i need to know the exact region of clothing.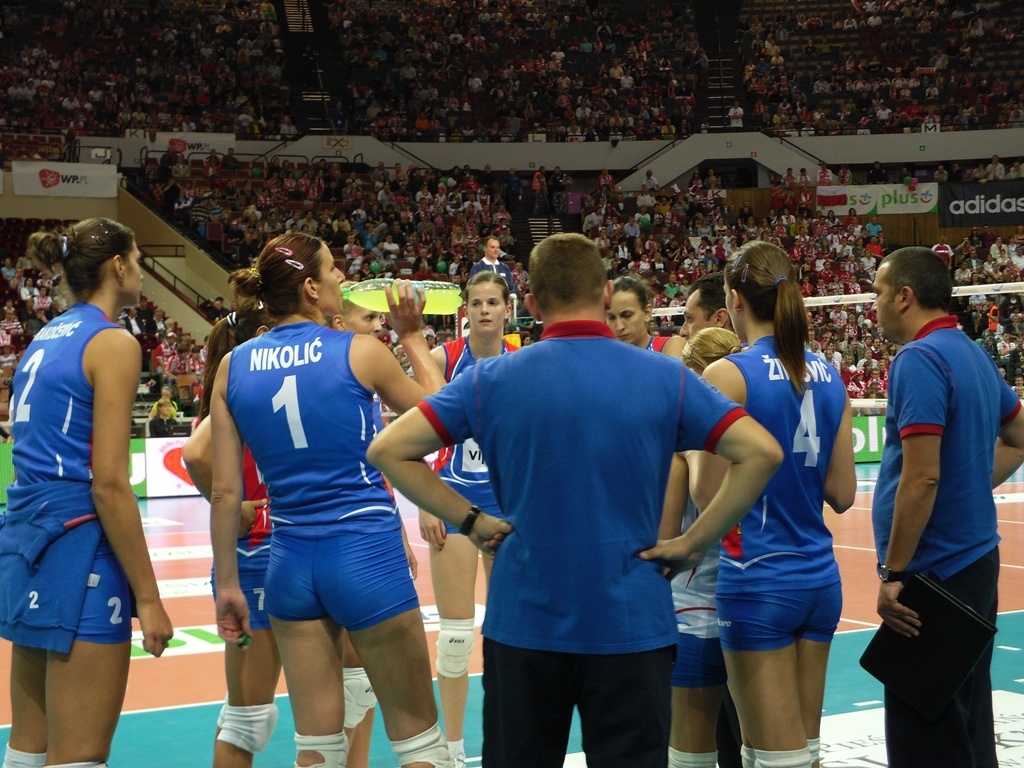
Region: pyautogui.locateOnScreen(424, 326, 528, 534).
